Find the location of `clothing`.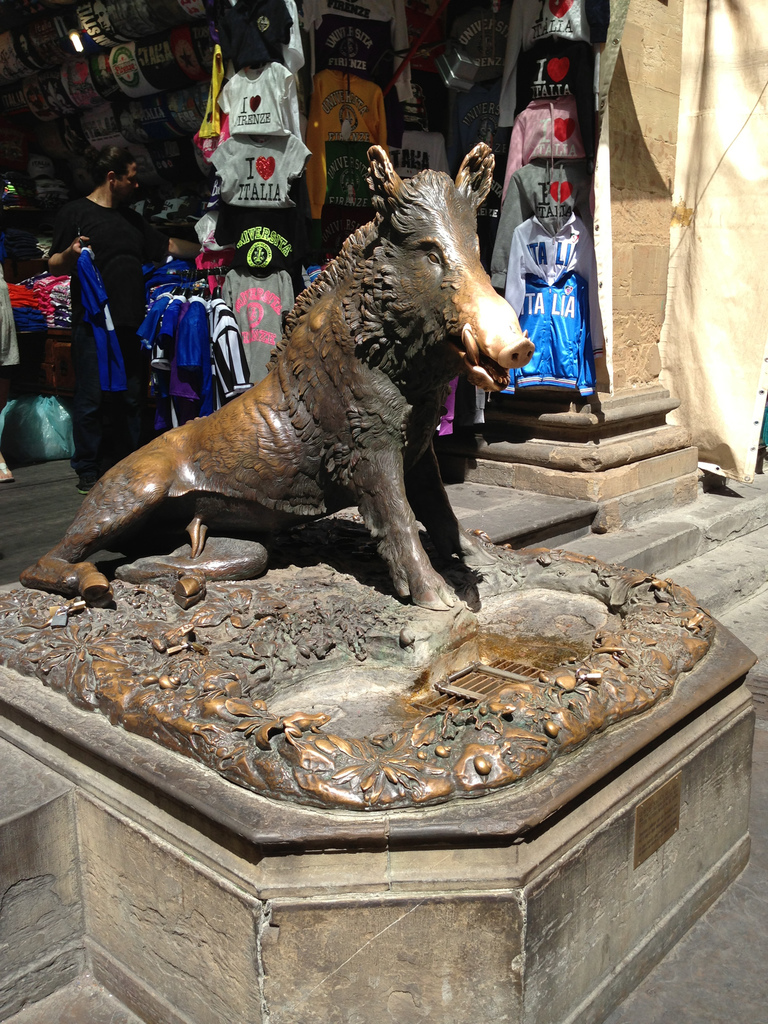
Location: box=[484, 161, 596, 298].
